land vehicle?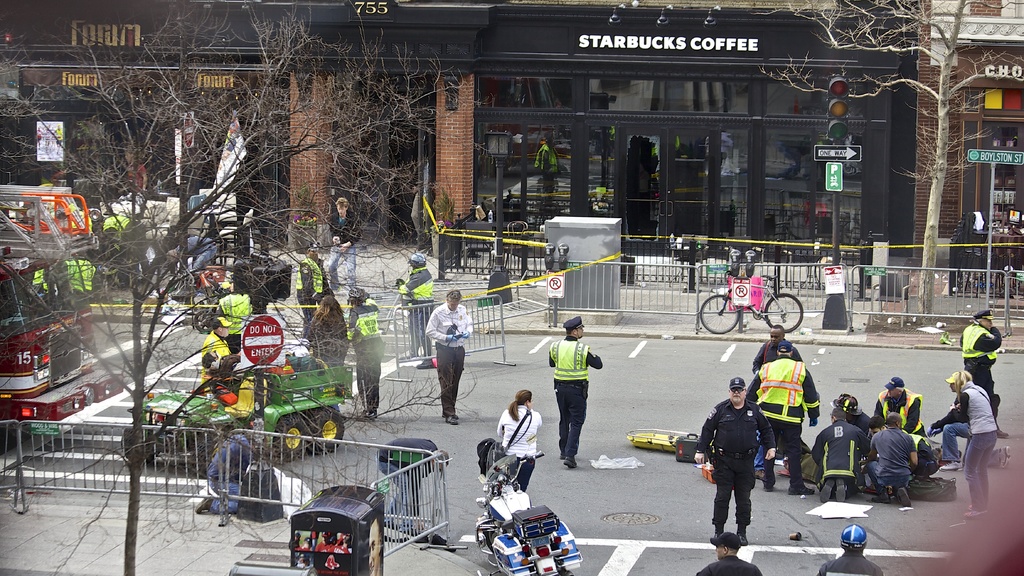
rect(698, 272, 803, 335)
